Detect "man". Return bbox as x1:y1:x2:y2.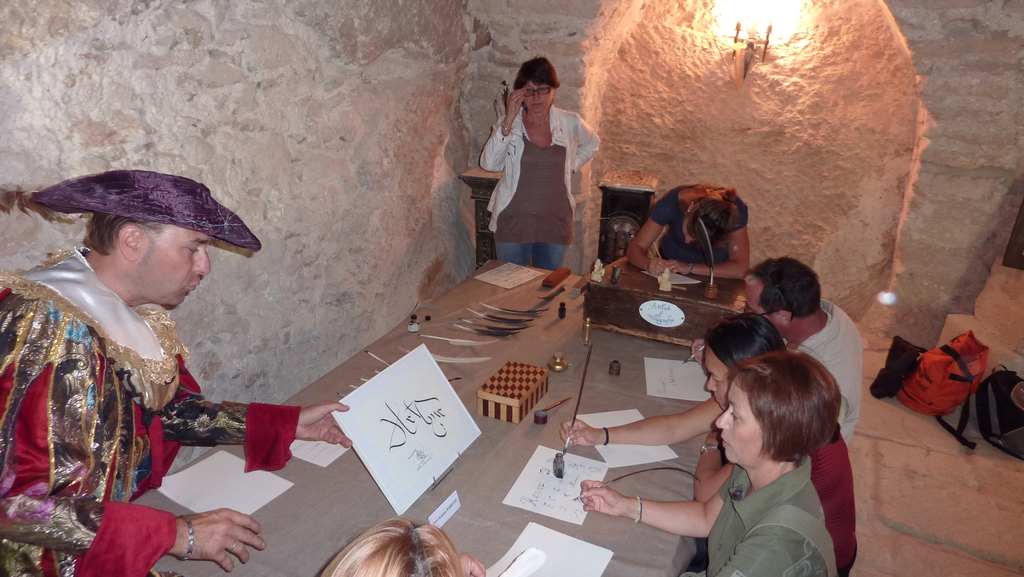
685:255:870:451.
